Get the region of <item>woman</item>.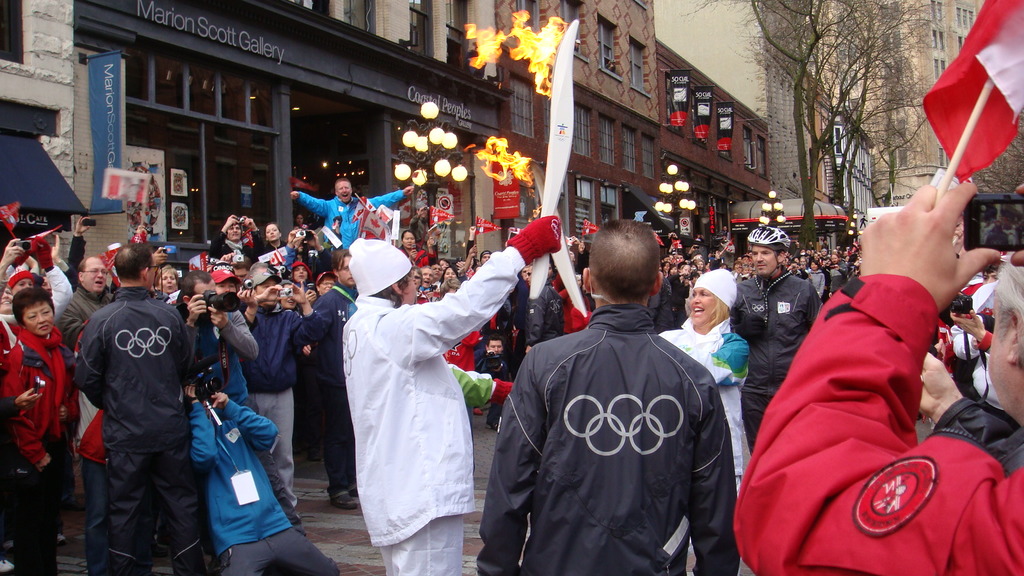
<box>0,282,81,575</box>.
